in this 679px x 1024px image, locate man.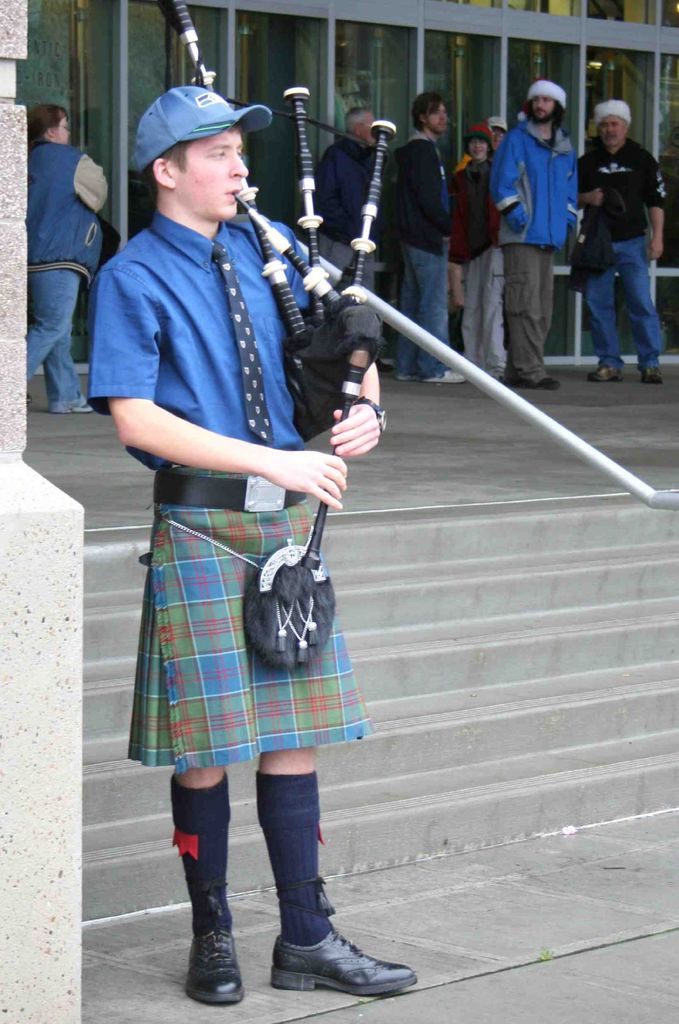
Bounding box: (87,84,416,1008).
